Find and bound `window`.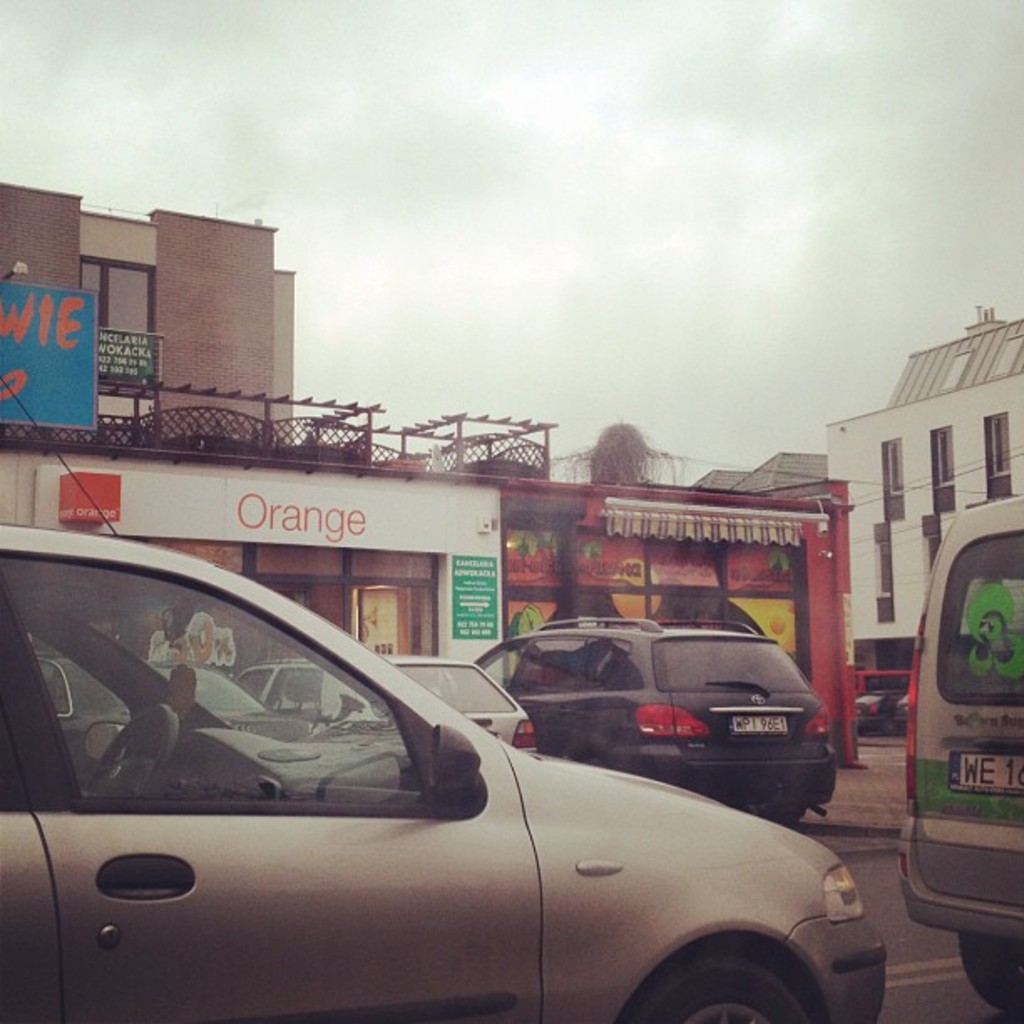
Bound: BBox(991, 412, 1012, 494).
